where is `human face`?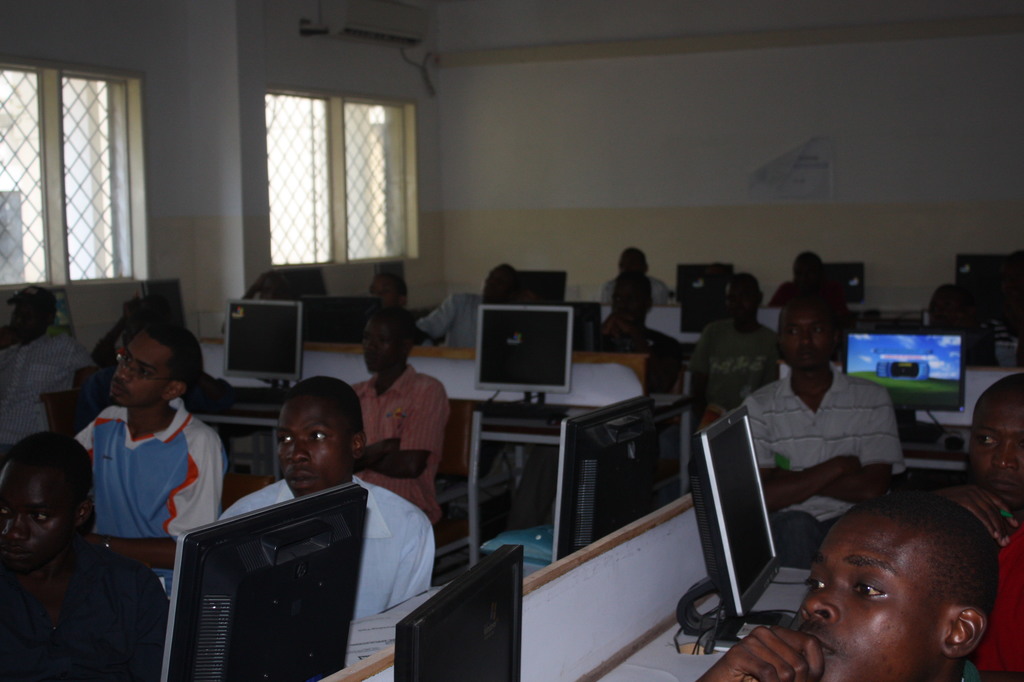
964,398,1023,512.
